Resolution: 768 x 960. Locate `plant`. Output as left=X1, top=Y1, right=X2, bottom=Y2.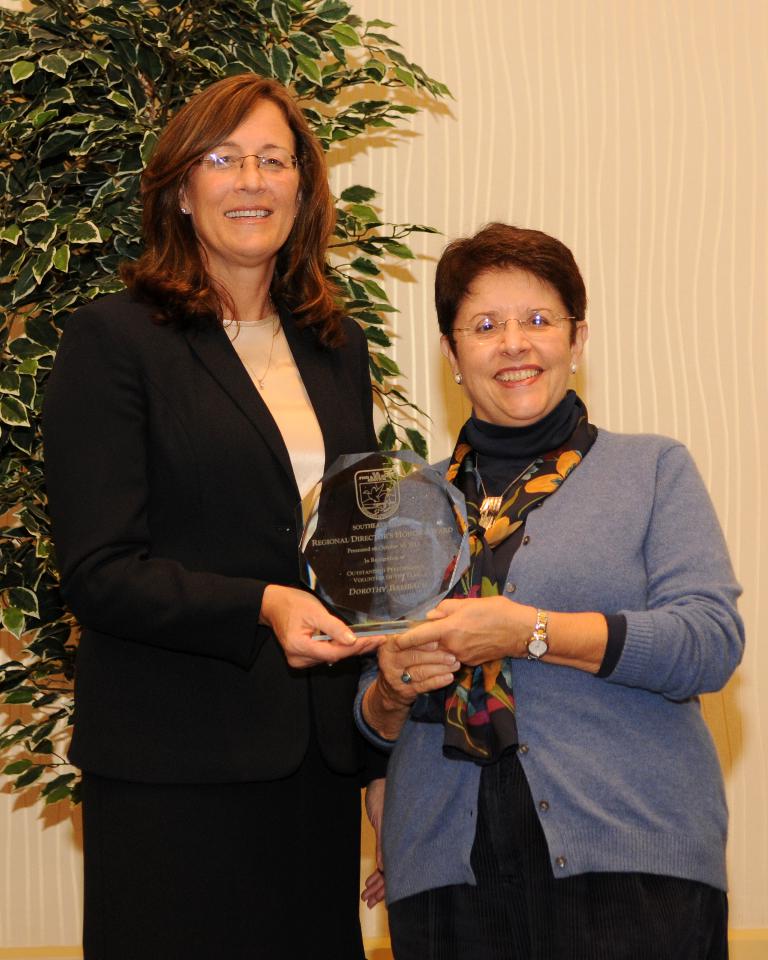
left=0, top=0, right=452, bottom=808.
